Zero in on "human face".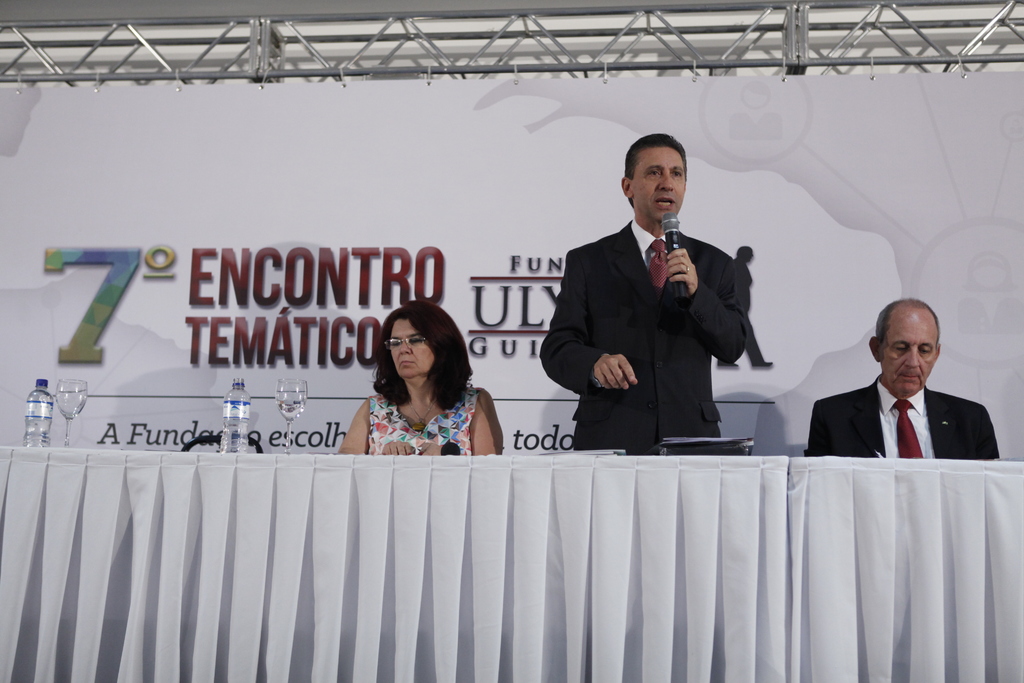
Zeroed in: select_region(634, 149, 683, 220).
